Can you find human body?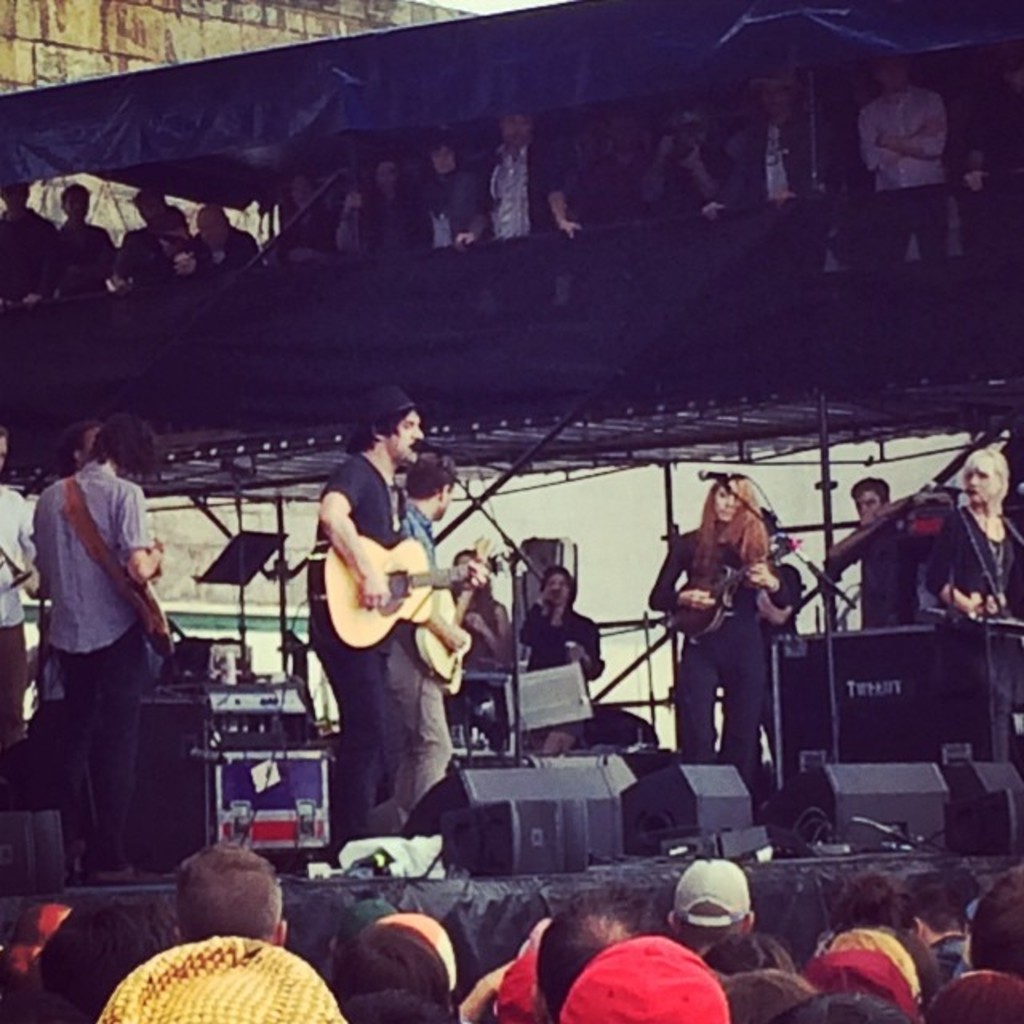
Yes, bounding box: (x1=320, y1=928, x2=443, y2=987).
